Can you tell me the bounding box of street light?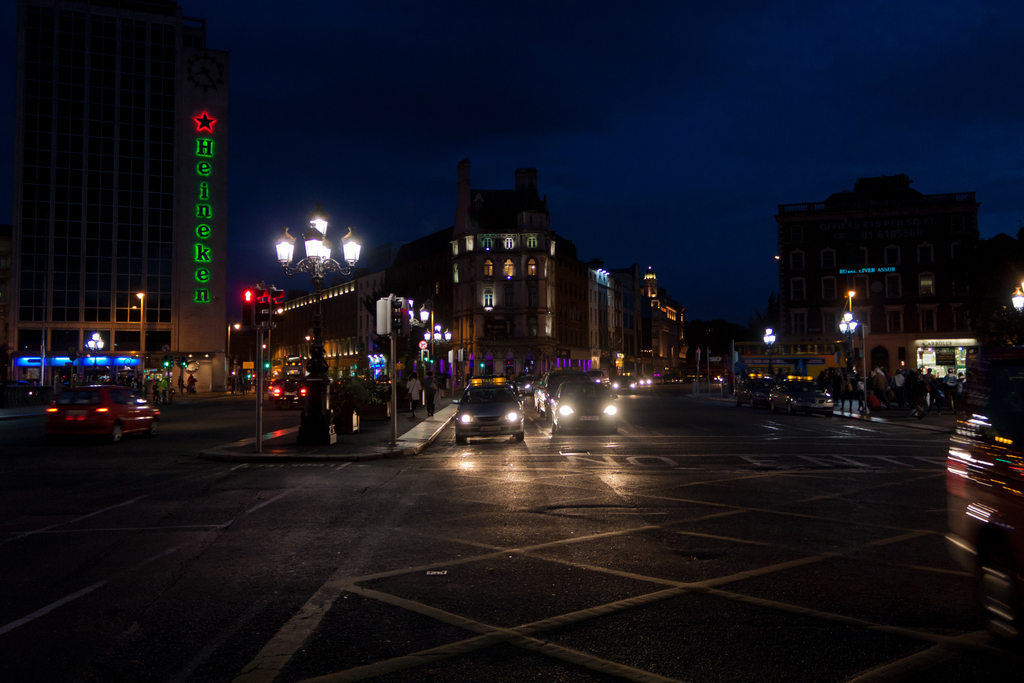
(85, 333, 104, 375).
